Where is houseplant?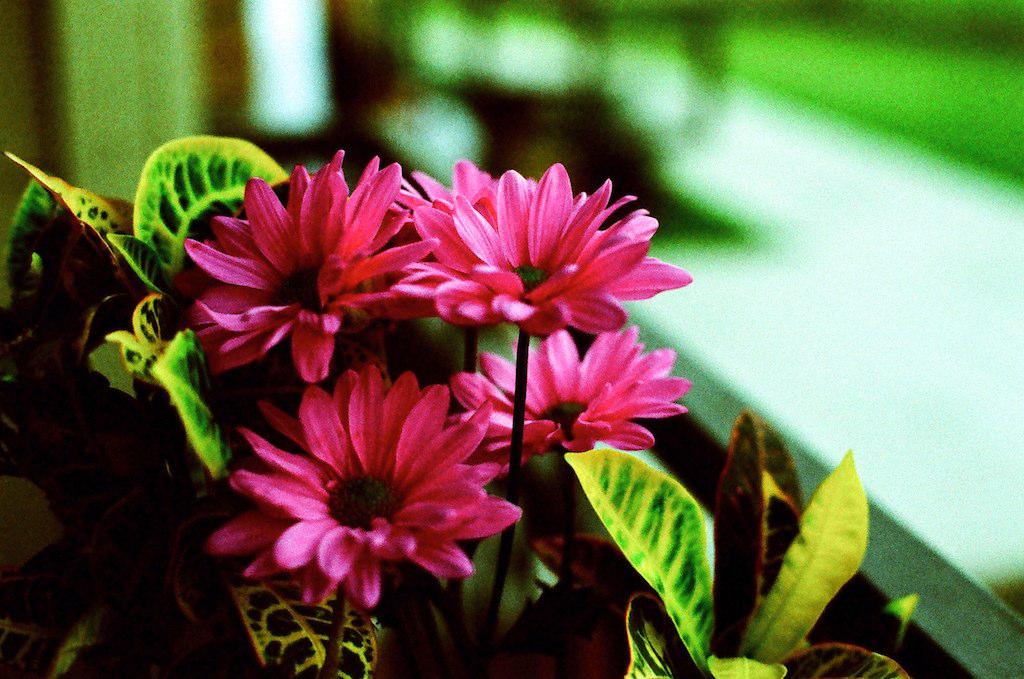
x1=530 y1=408 x2=913 y2=678.
